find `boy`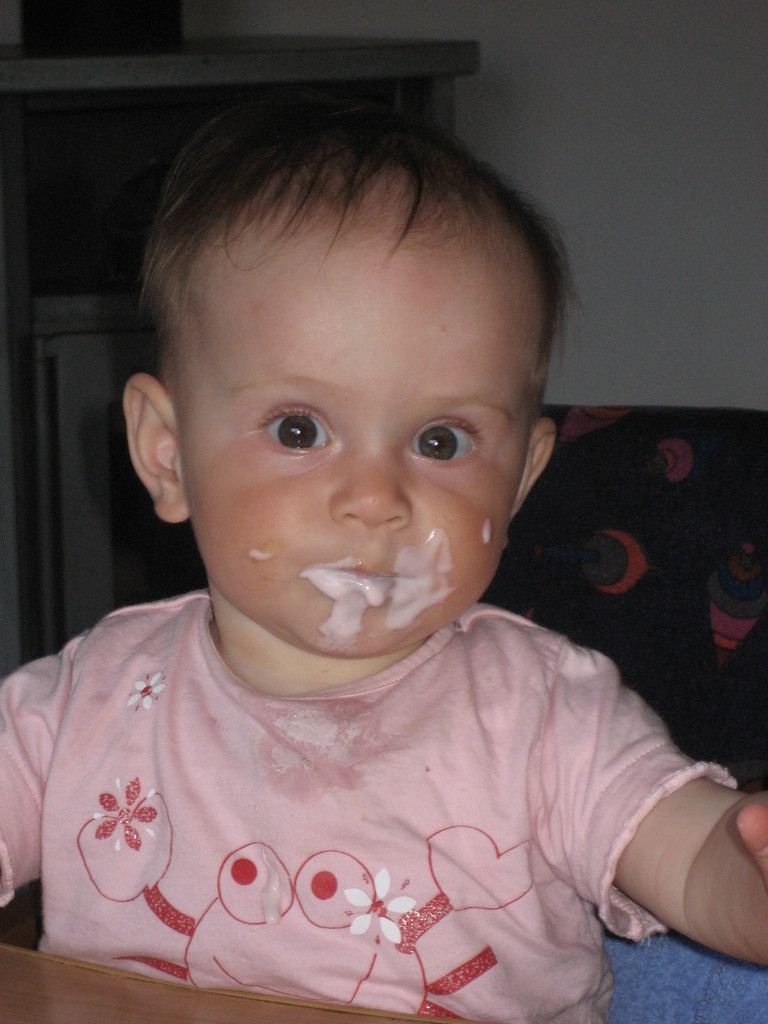
[34, 106, 705, 1008]
